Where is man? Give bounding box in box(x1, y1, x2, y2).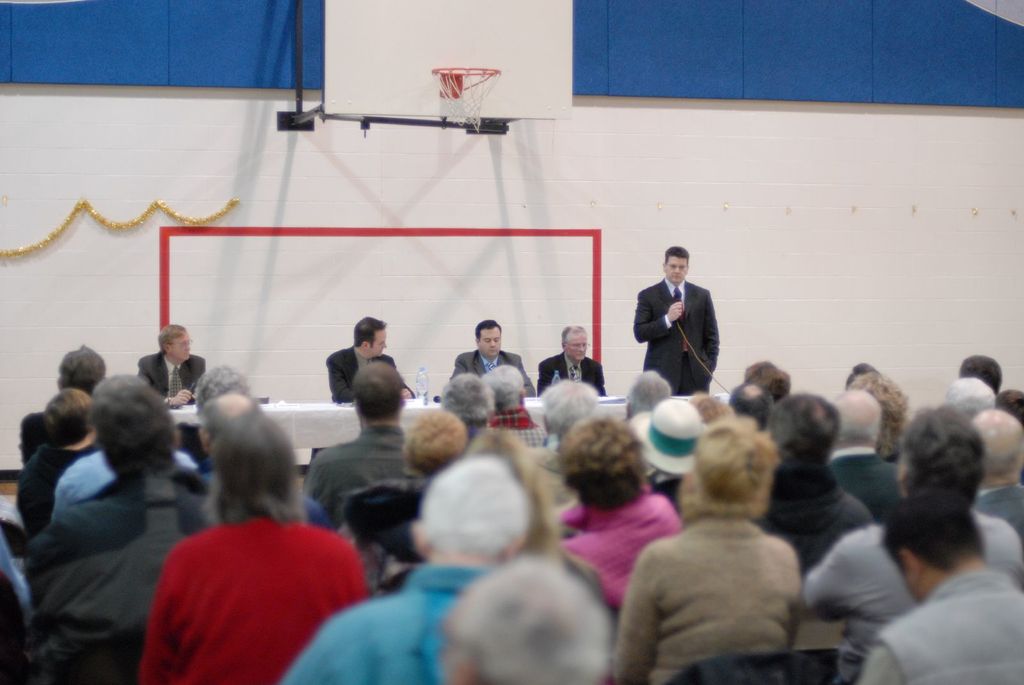
box(828, 390, 901, 518).
